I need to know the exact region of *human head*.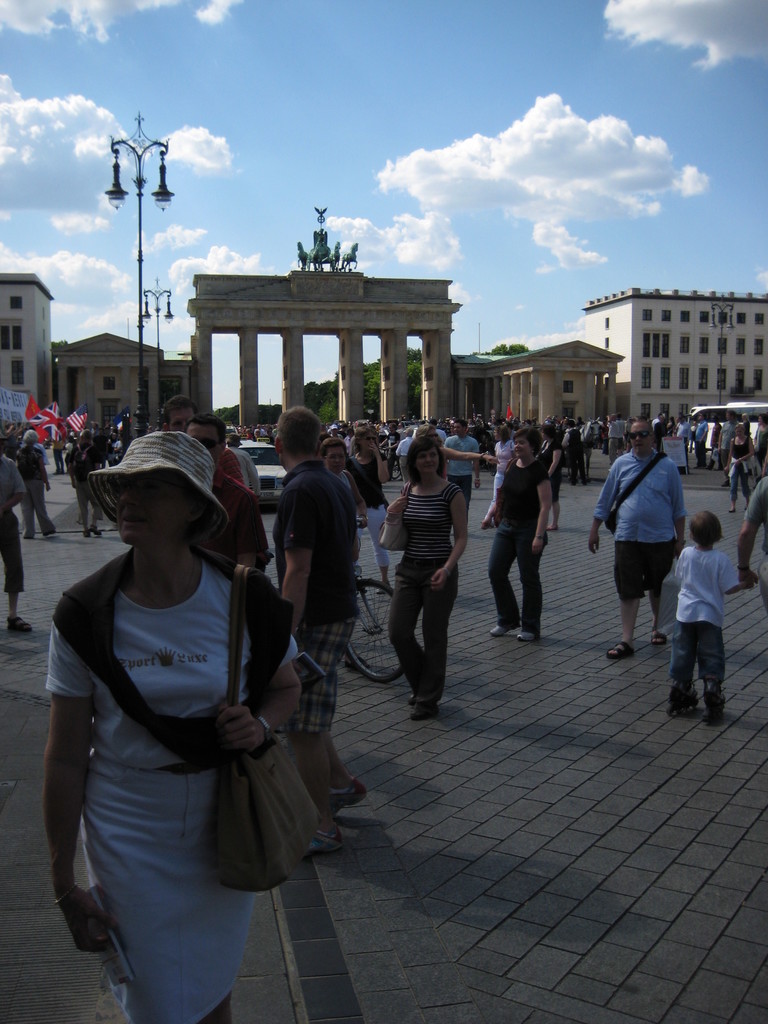
Region: 449, 415, 467, 438.
